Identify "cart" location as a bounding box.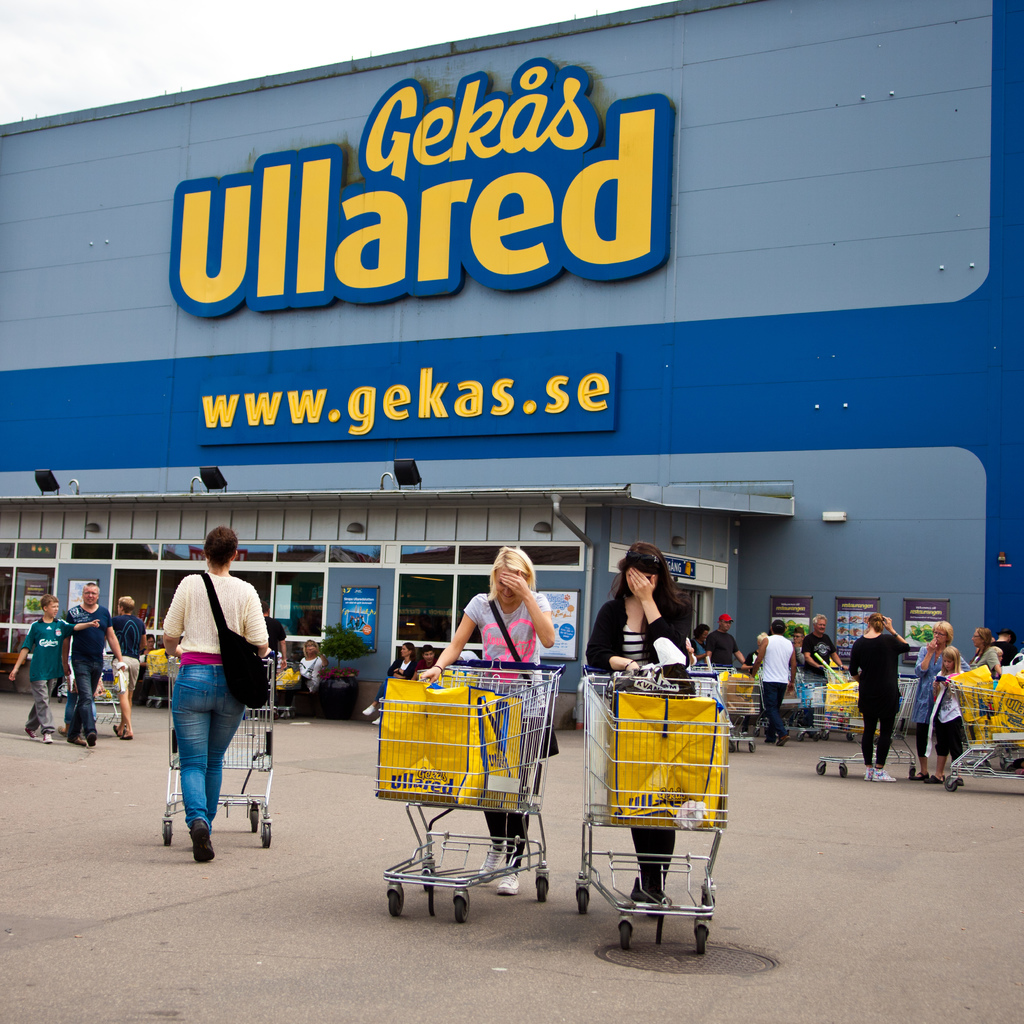
locate(72, 644, 125, 735).
